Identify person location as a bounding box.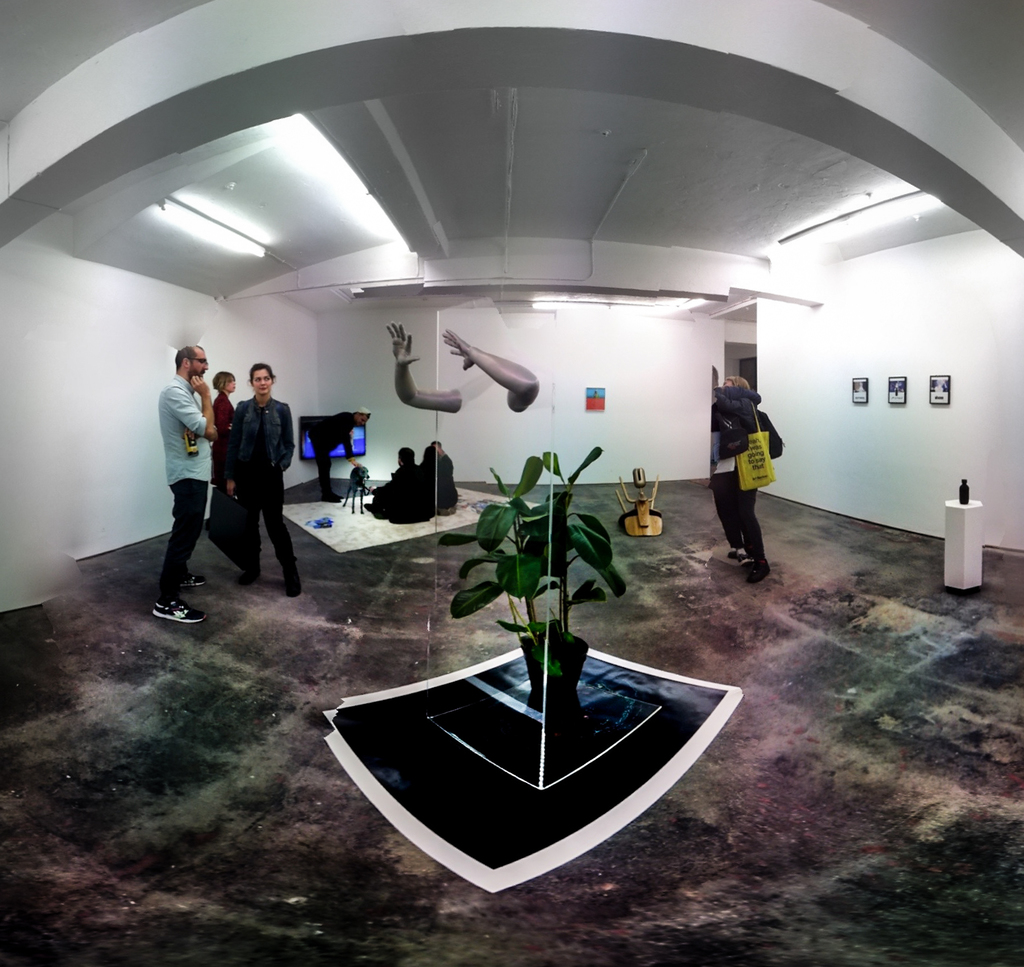
(227,364,308,601).
